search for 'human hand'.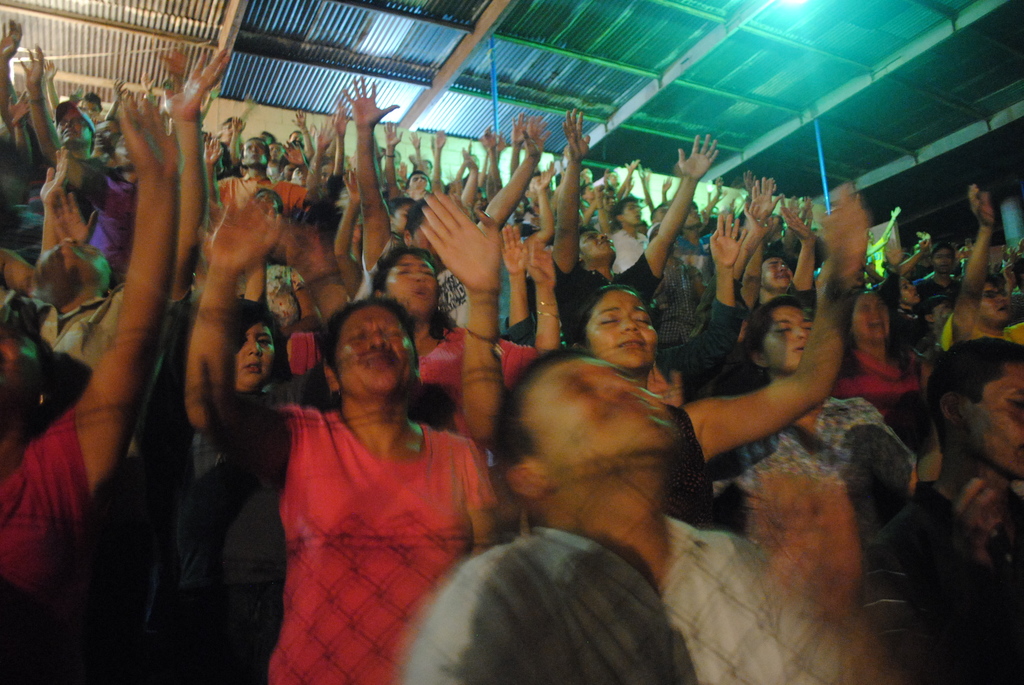
Found at {"left": 648, "top": 362, "right": 682, "bottom": 404}.
